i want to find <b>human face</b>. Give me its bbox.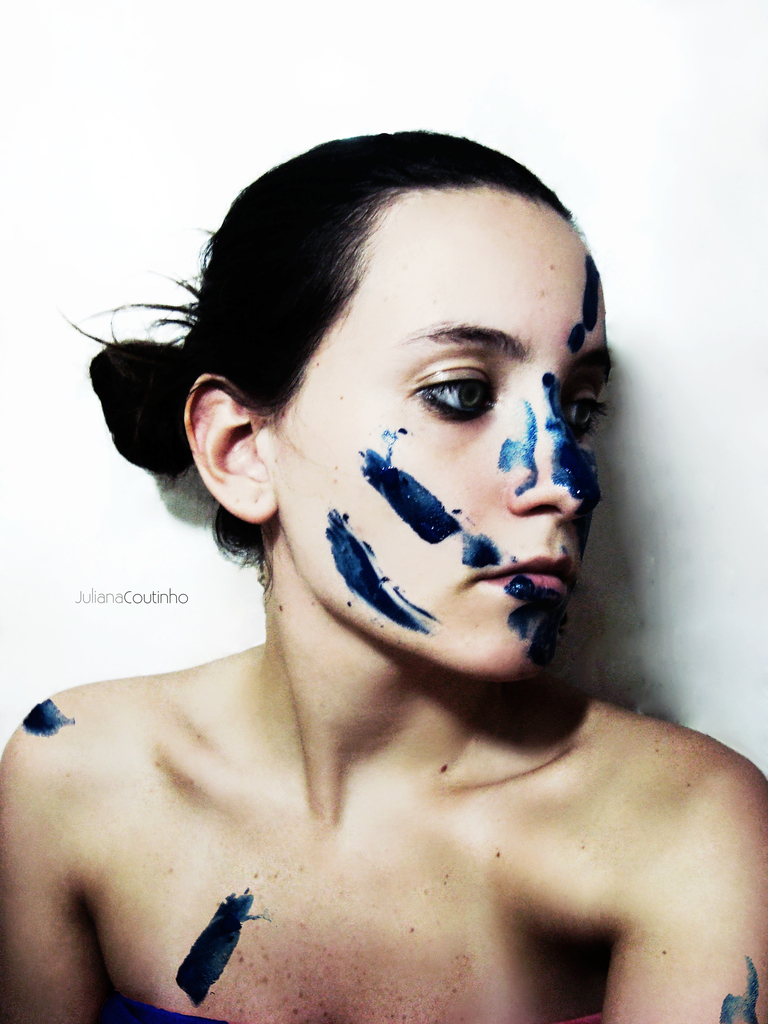
bbox(264, 188, 607, 683).
